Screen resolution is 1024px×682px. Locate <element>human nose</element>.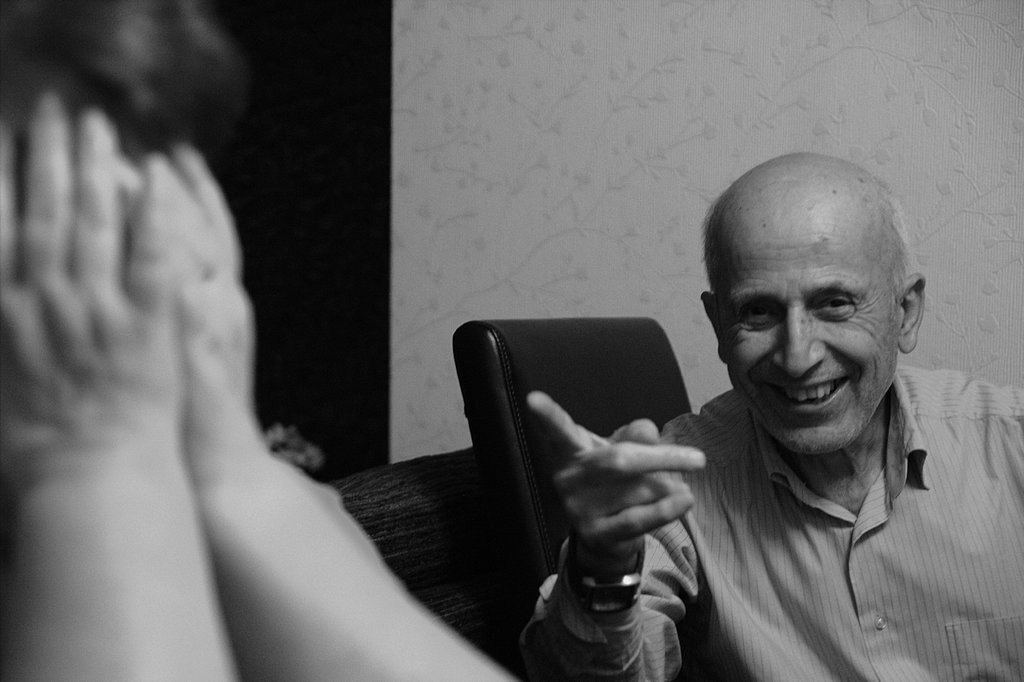
select_region(770, 297, 829, 377).
